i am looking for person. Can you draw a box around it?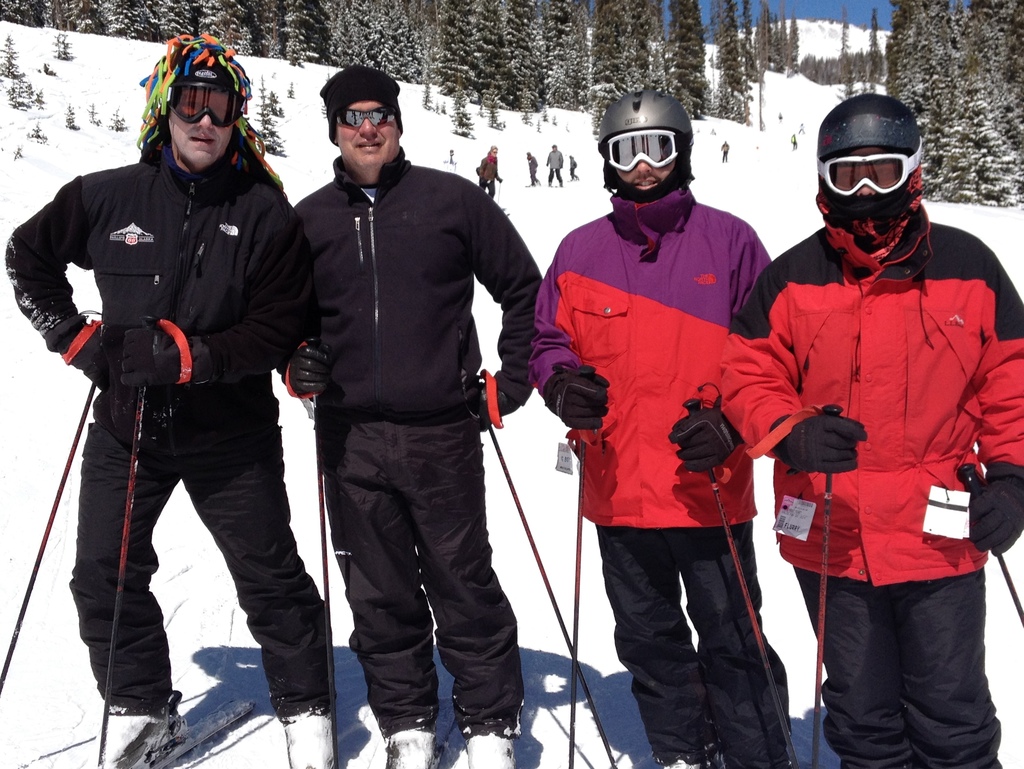
Sure, the bounding box is l=477, t=146, r=503, b=200.
